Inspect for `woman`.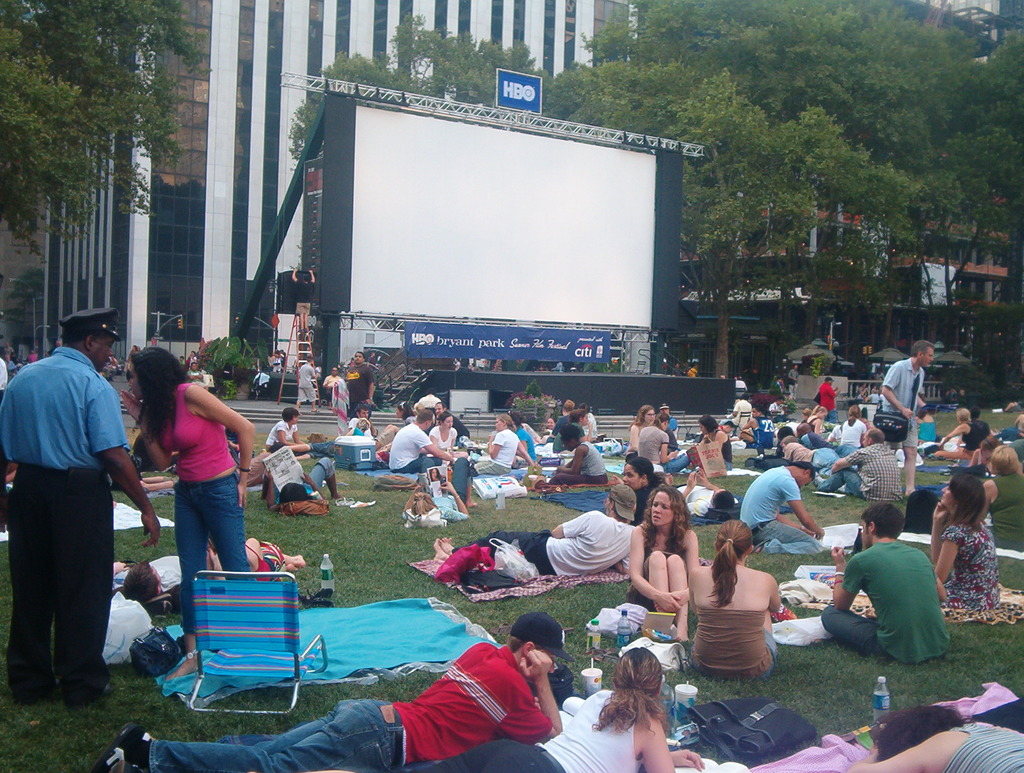
Inspection: <region>131, 348, 249, 619</region>.
